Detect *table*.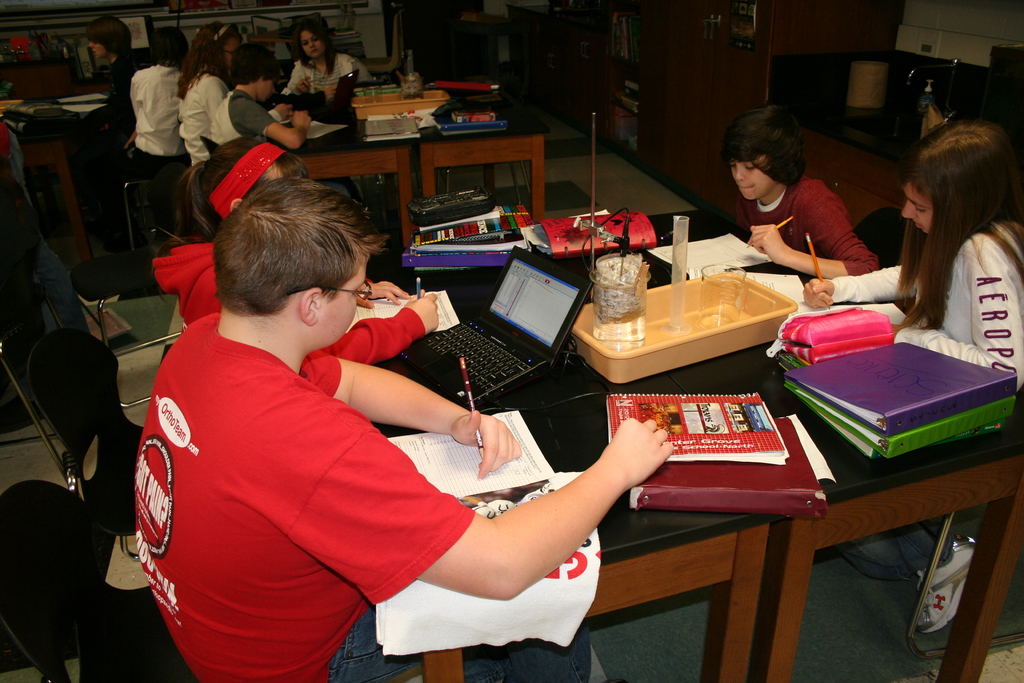
Detected at <bbox>336, 207, 1023, 682</bbox>.
